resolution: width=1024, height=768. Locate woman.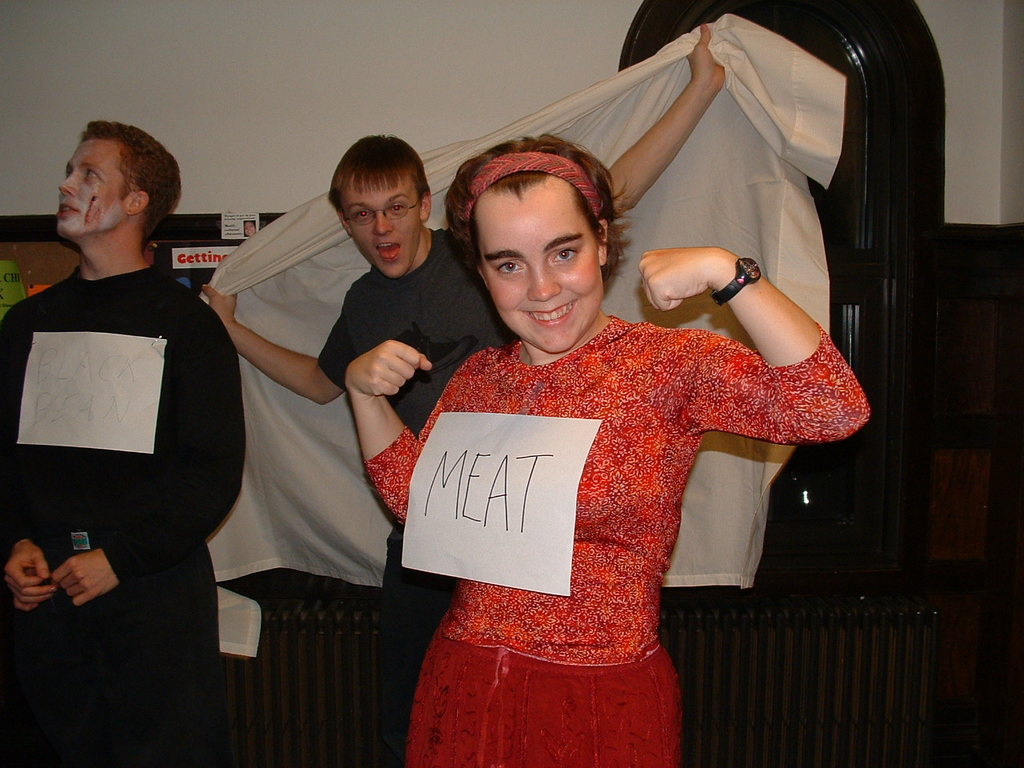
(362, 82, 842, 747).
